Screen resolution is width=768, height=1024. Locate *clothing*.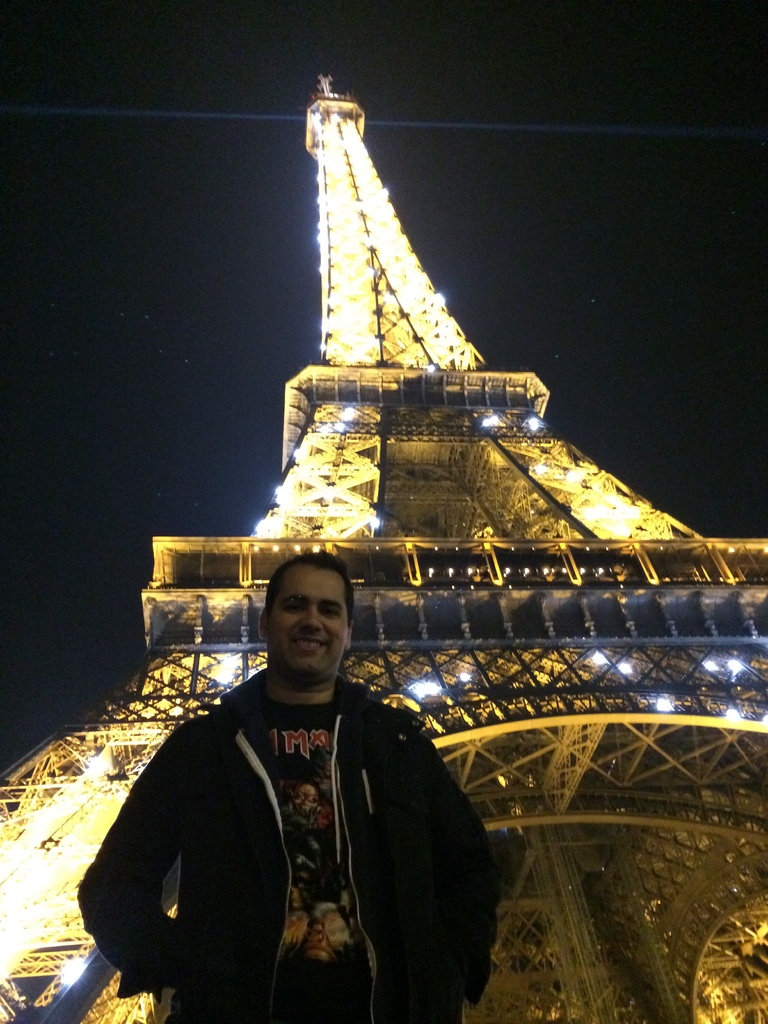
[66,664,490,1023].
